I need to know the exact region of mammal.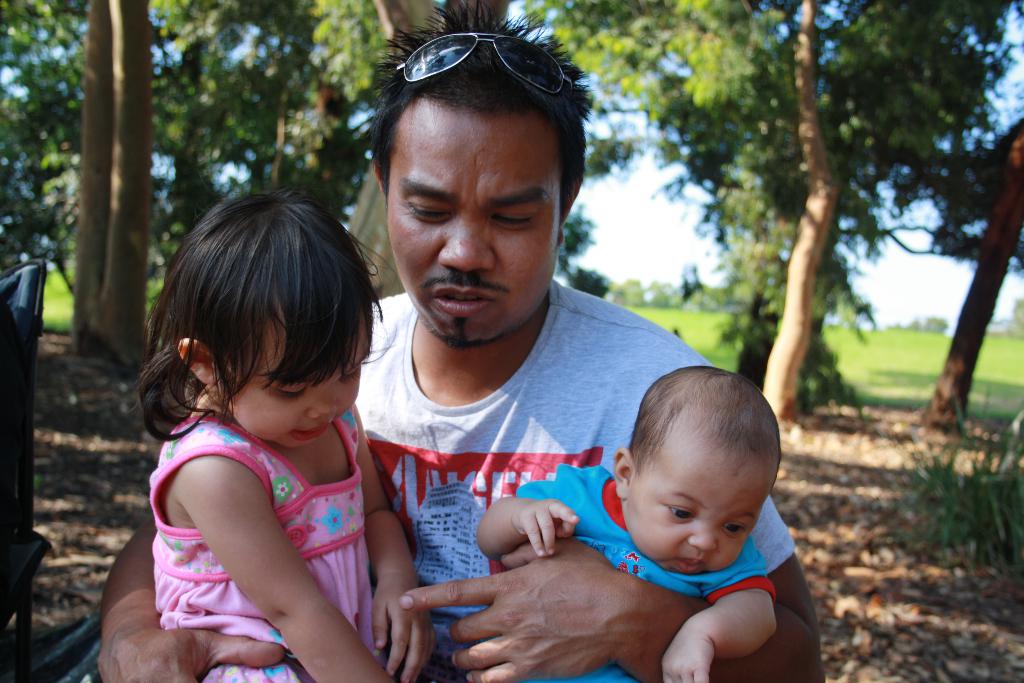
Region: x1=94 y1=0 x2=829 y2=682.
